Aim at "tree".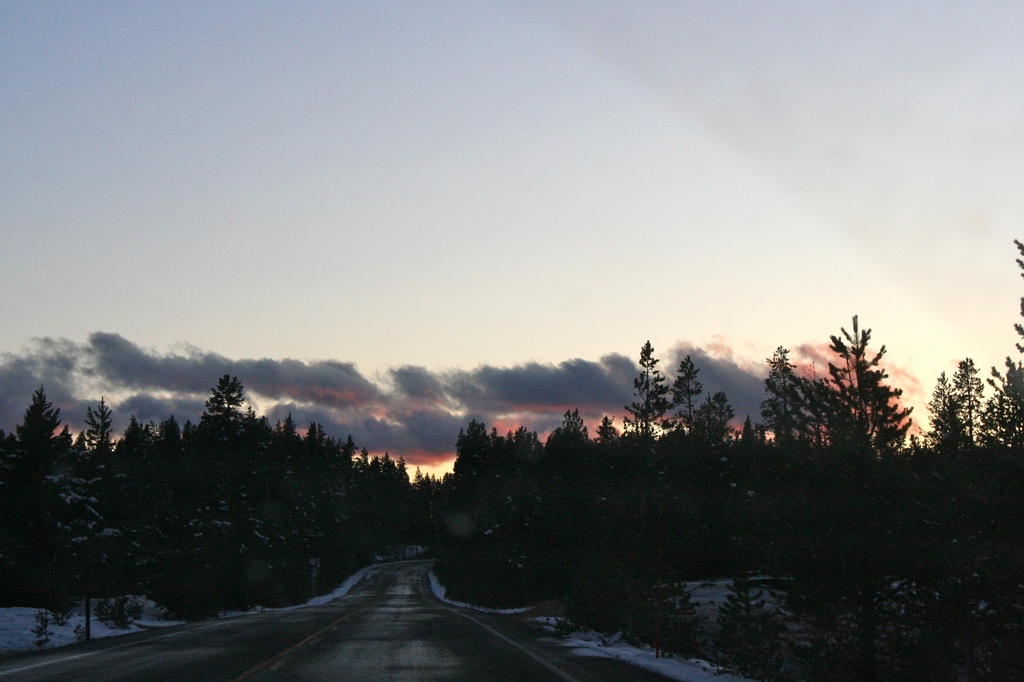
Aimed at x1=385, y1=458, x2=398, y2=474.
